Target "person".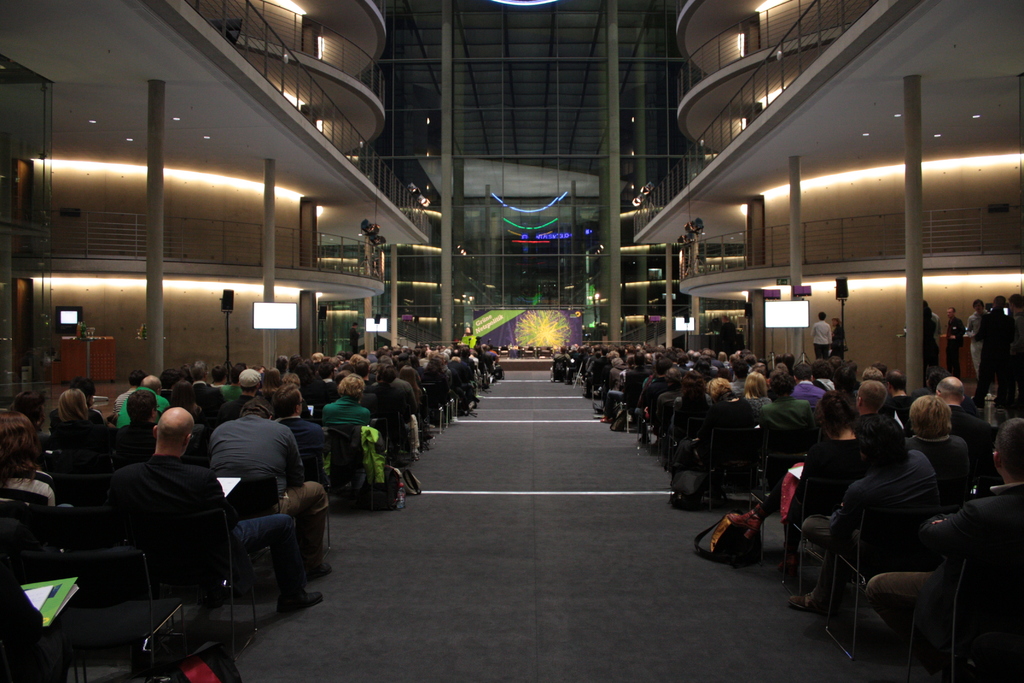
Target region: <bbox>114, 374, 138, 404</bbox>.
